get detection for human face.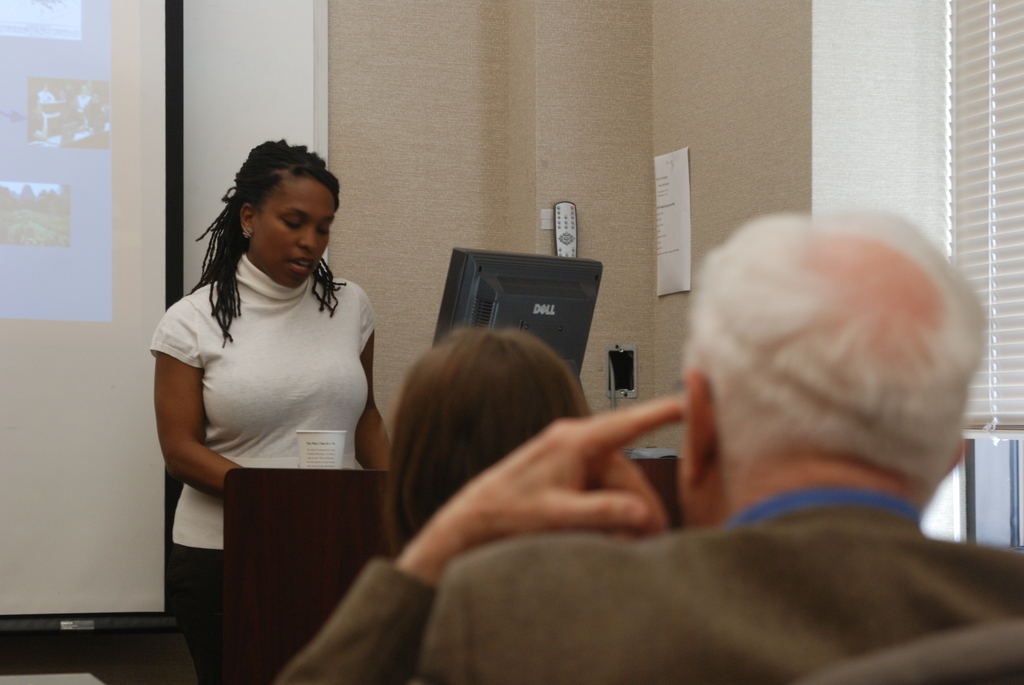
Detection: bbox(259, 189, 333, 290).
